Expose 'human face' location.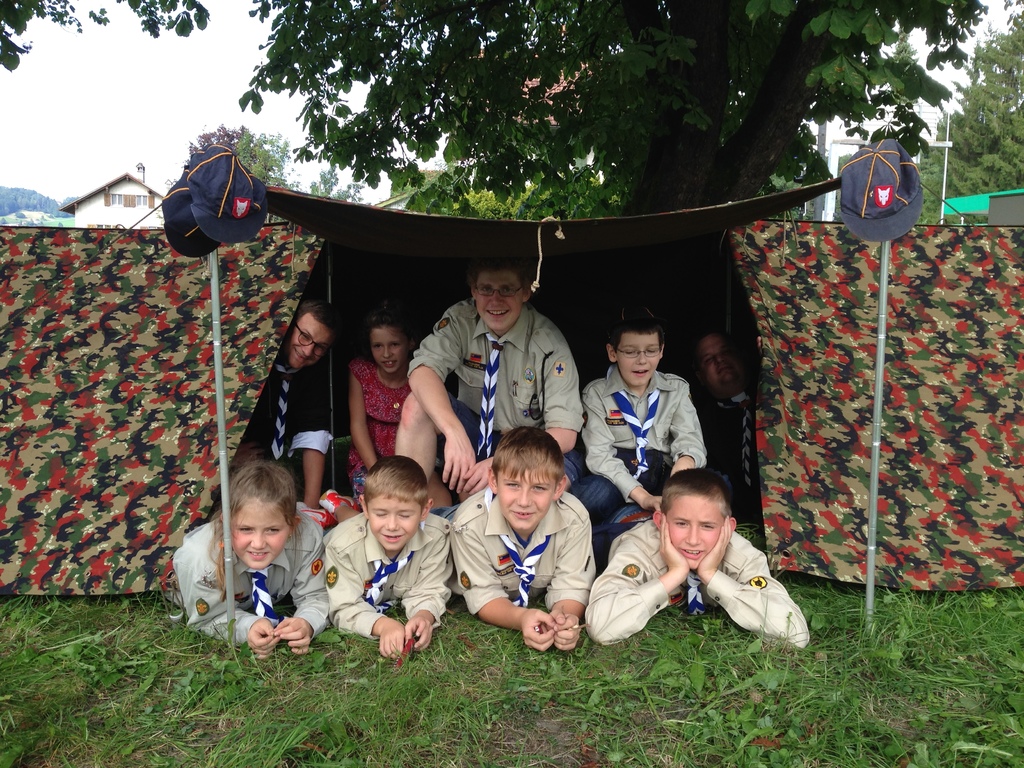
Exposed at [left=664, top=497, right=724, bottom=570].
